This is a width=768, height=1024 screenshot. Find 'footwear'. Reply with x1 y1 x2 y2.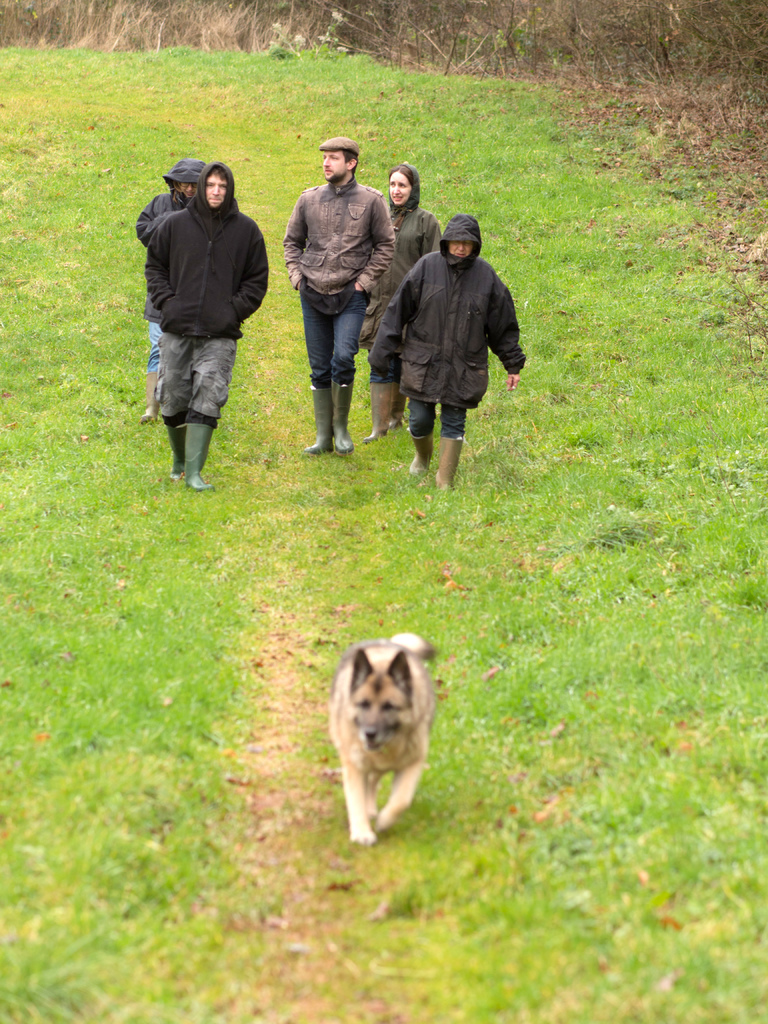
431 433 464 492.
